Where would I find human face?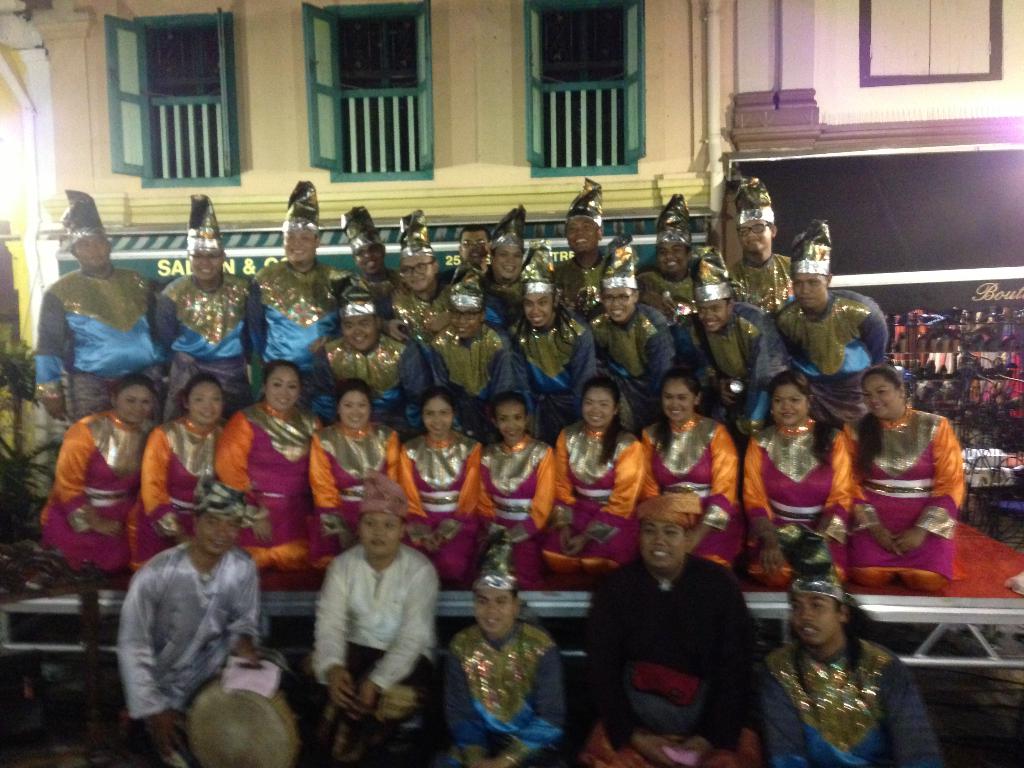
At (342,390,369,426).
